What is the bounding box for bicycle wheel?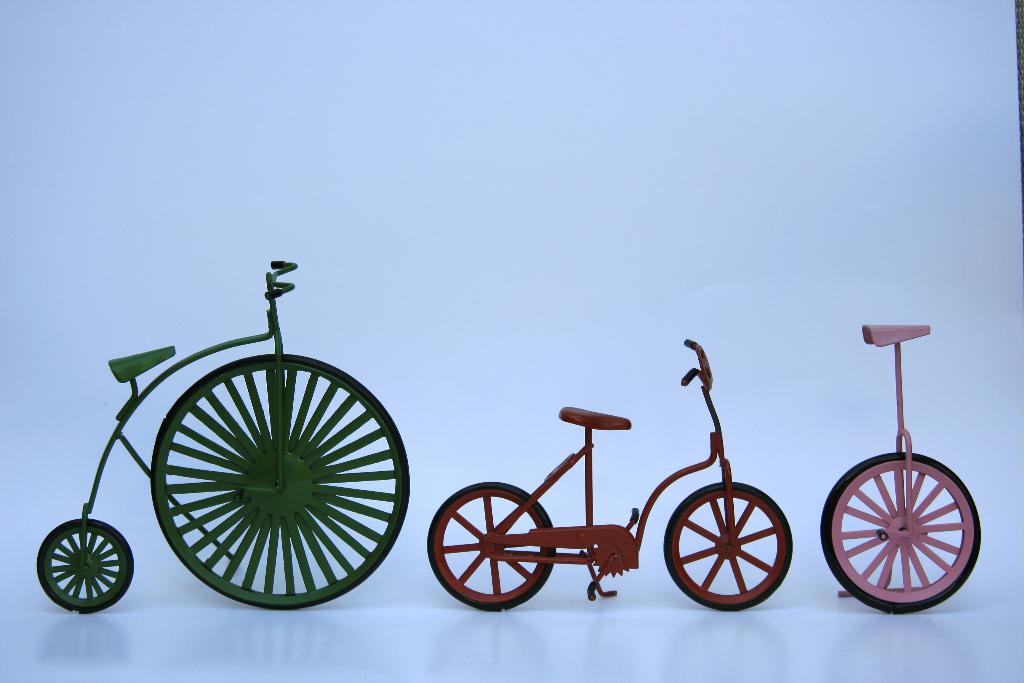
detection(820, 447, 982, 612).
